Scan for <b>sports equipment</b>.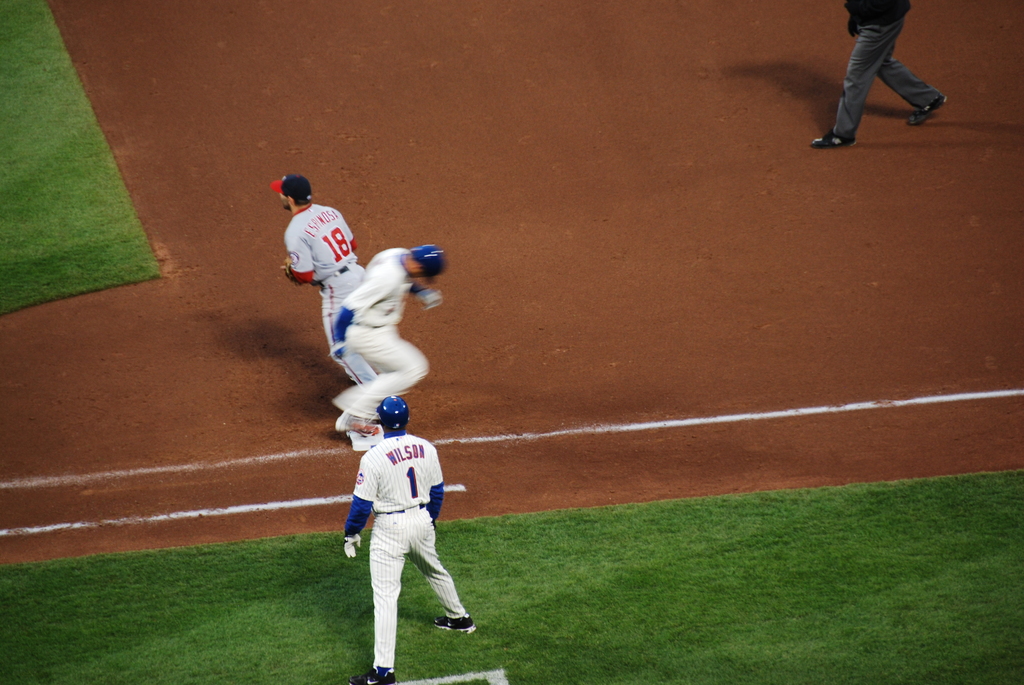
Scan result: [left=408, top=243, right=447, bottom=280].
